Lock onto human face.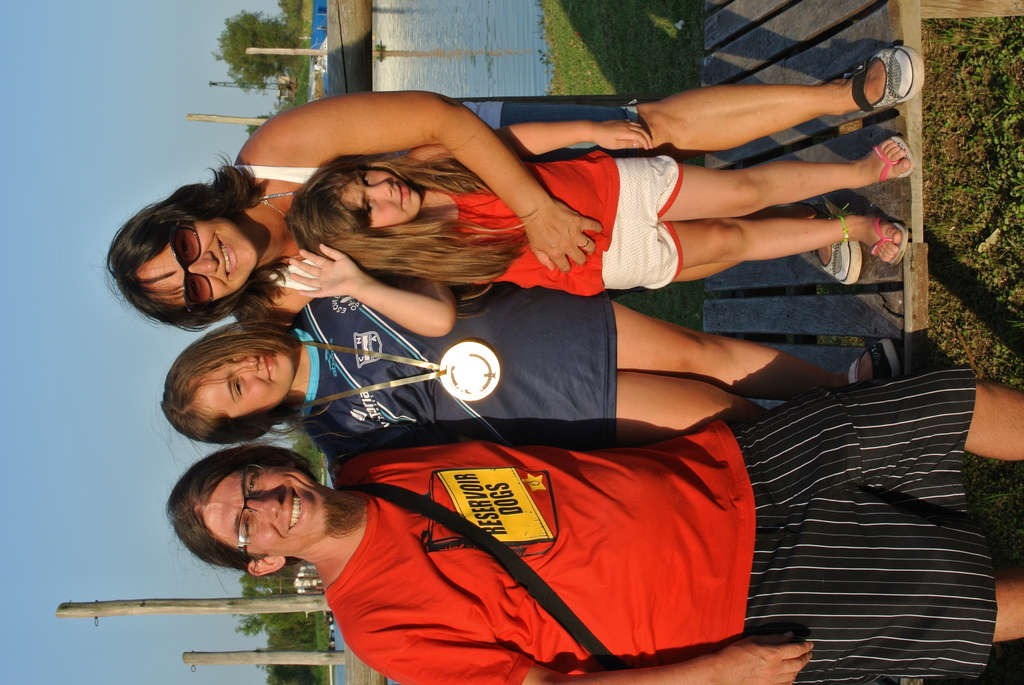
Locked: <box>202,468,321,562</box>.
